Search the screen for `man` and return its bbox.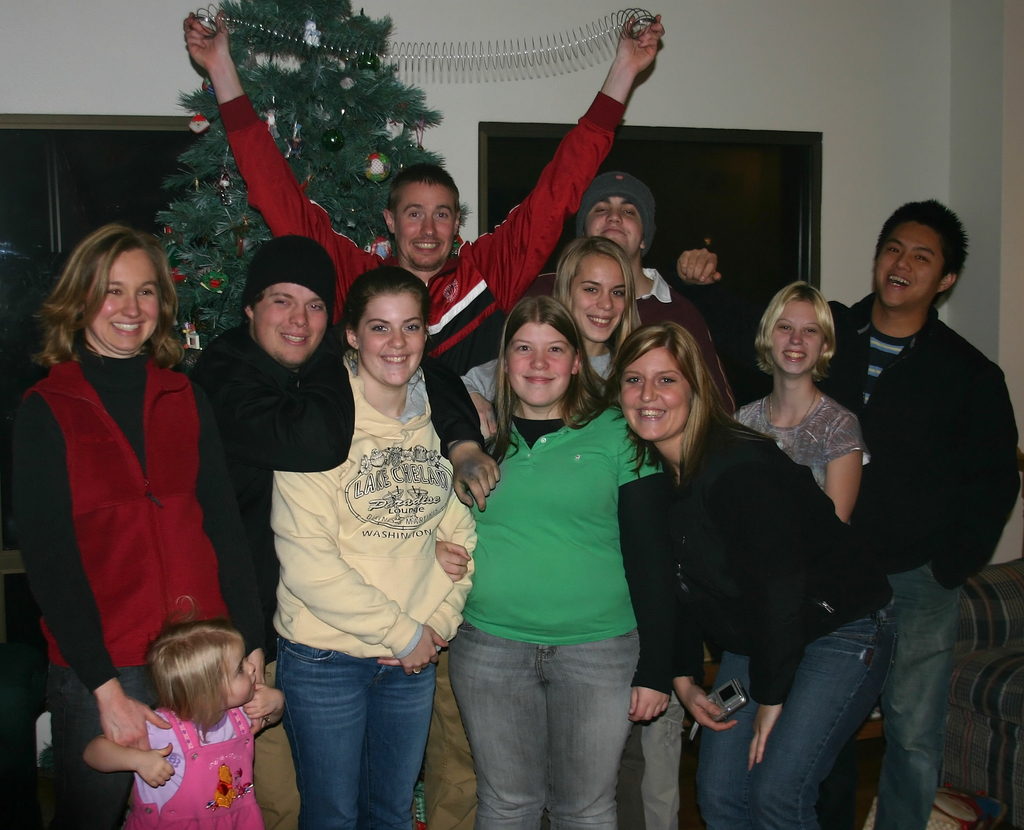
Found: <box>182,8,666,829</box>.
